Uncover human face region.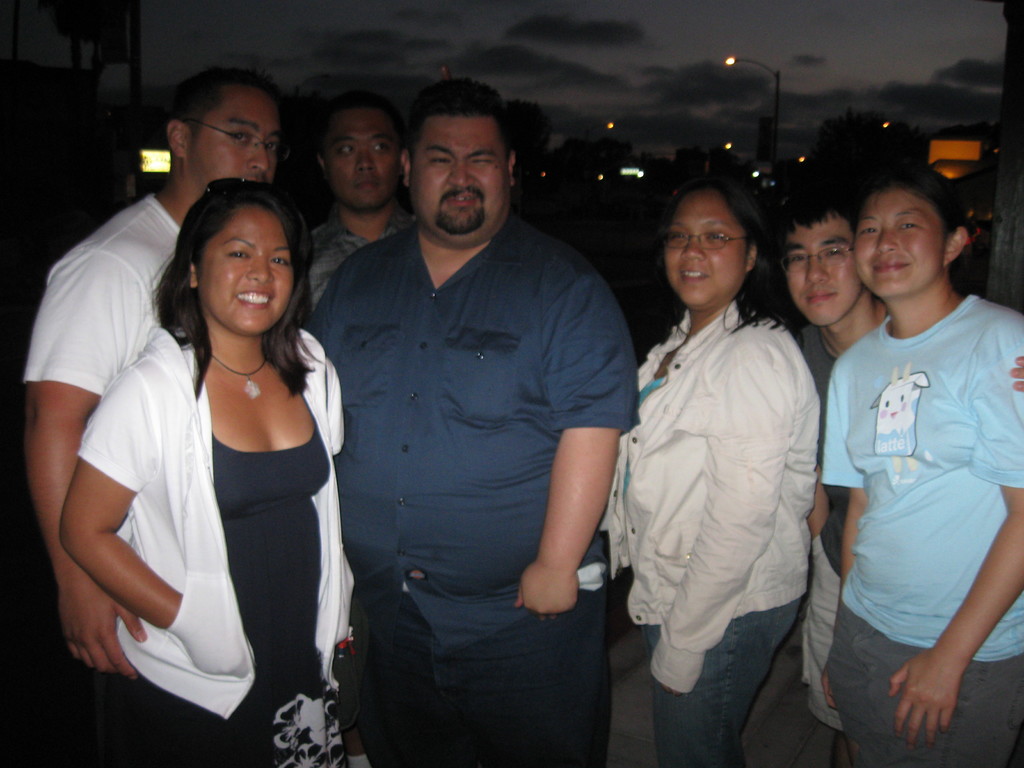
Uncovered: {"left": 327, "top": 115, "right": 404, "bottom": 212}.
